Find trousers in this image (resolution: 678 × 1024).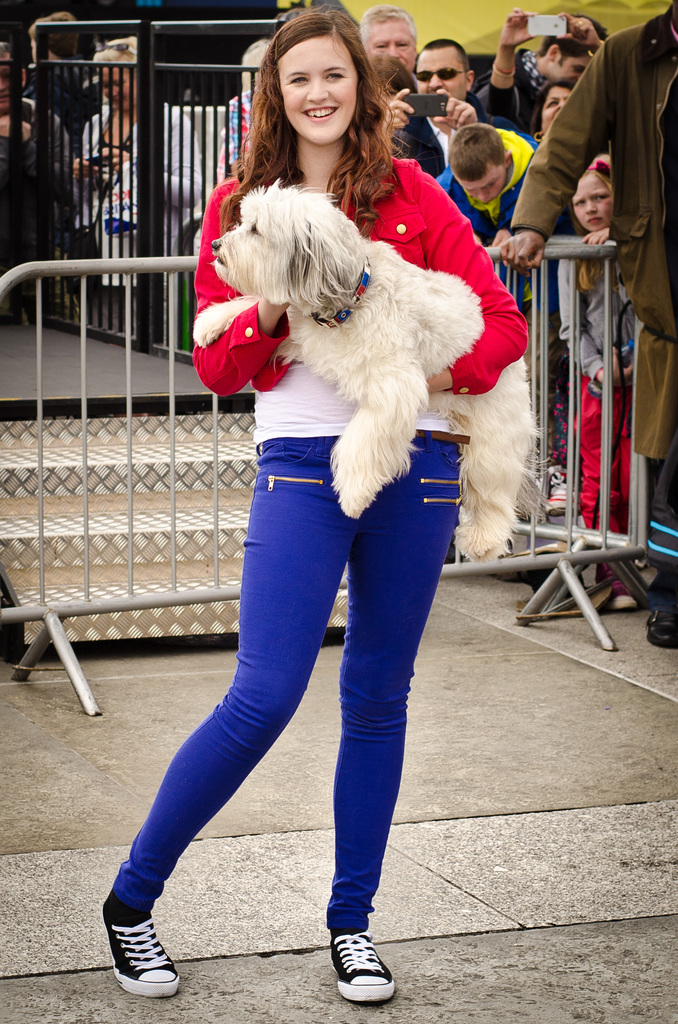
[111, 432, 471, 935].
